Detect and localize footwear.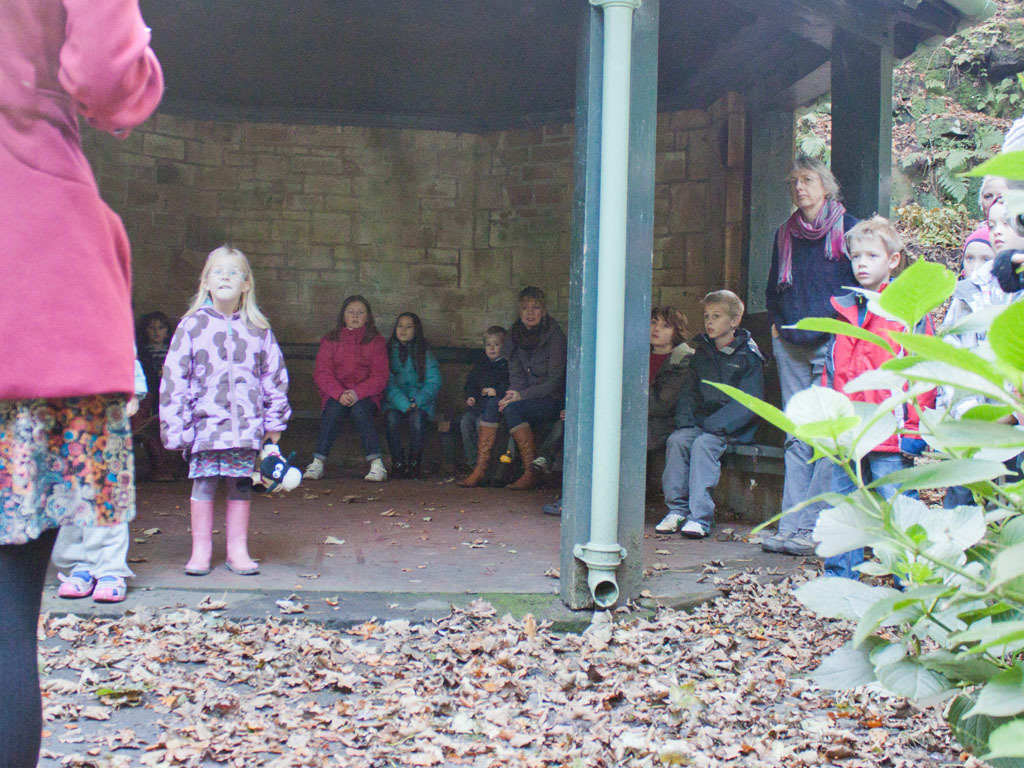
Localized at {"x1": 530, "y1": 452, "x2": 548, "y2": 475}.
